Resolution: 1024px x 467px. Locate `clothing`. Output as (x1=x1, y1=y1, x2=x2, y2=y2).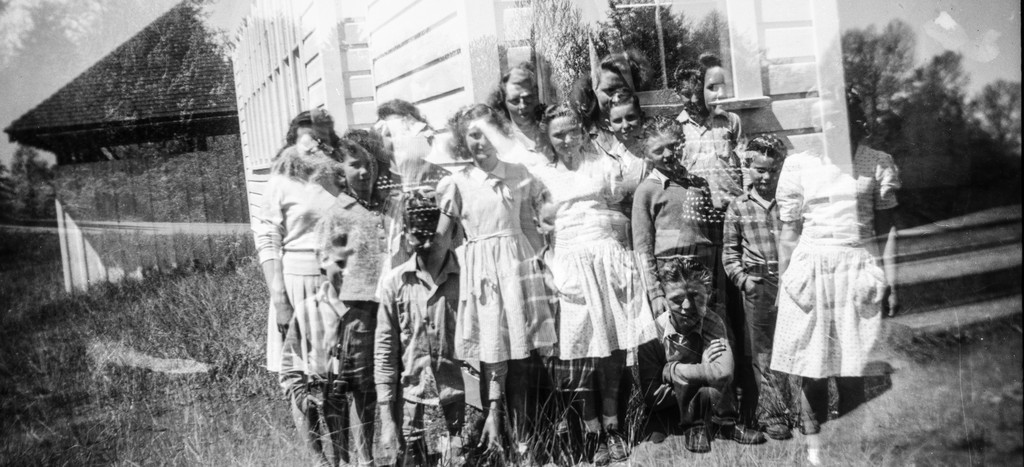
(x1=387, y1=155, x2=453, y2=269).
